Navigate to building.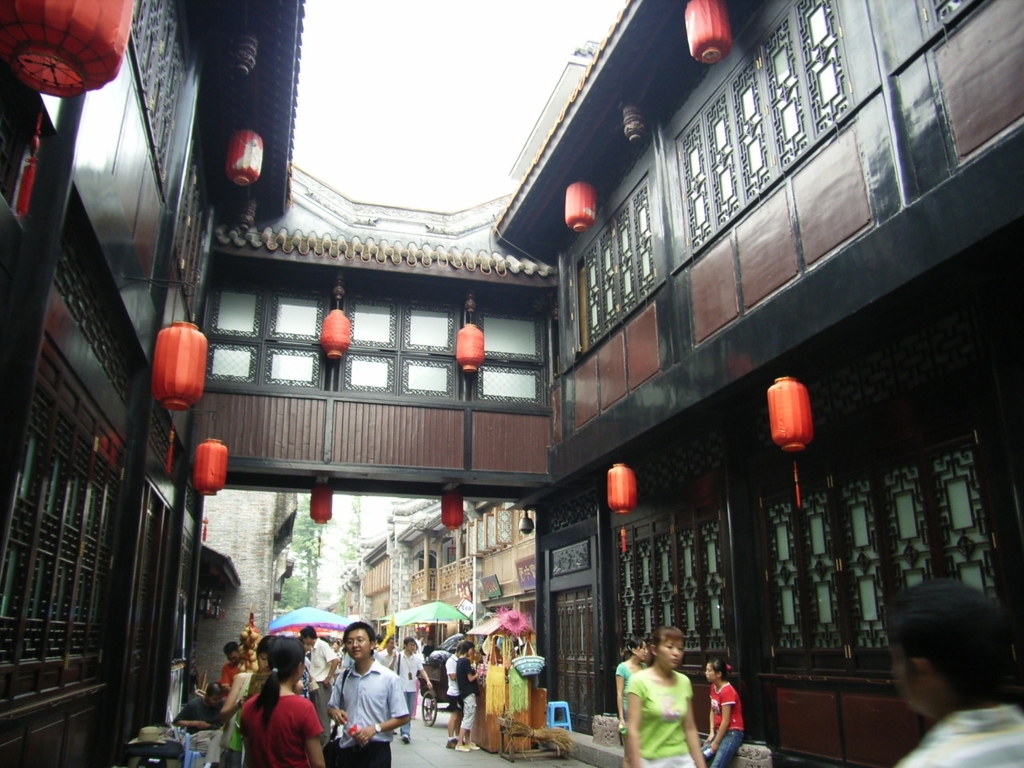
Navigation target: [left=0, top=0, right=1023, bottom=767].
